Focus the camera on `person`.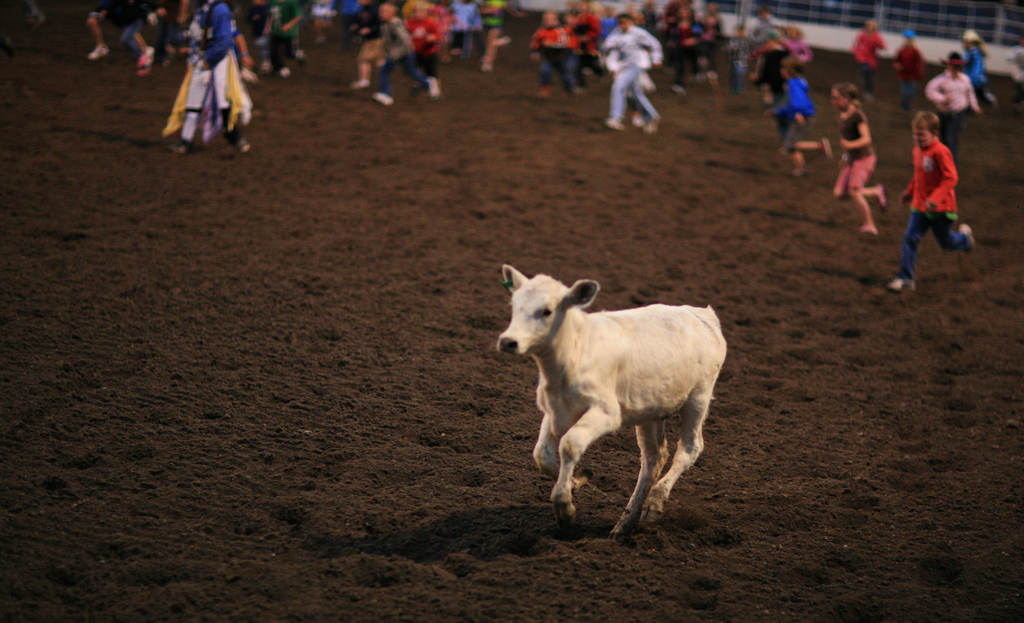
Focus region: locate(851, 14, 884, 92).
